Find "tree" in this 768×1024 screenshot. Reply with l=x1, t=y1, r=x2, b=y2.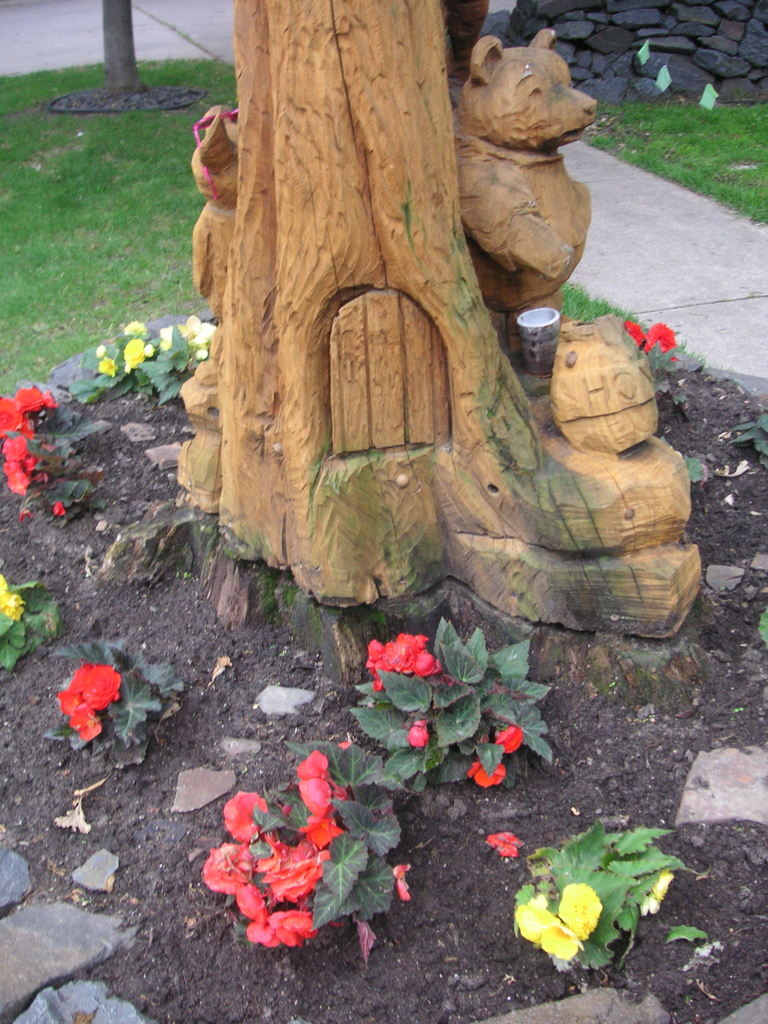
l=65, t=0, r=767, b=740.
